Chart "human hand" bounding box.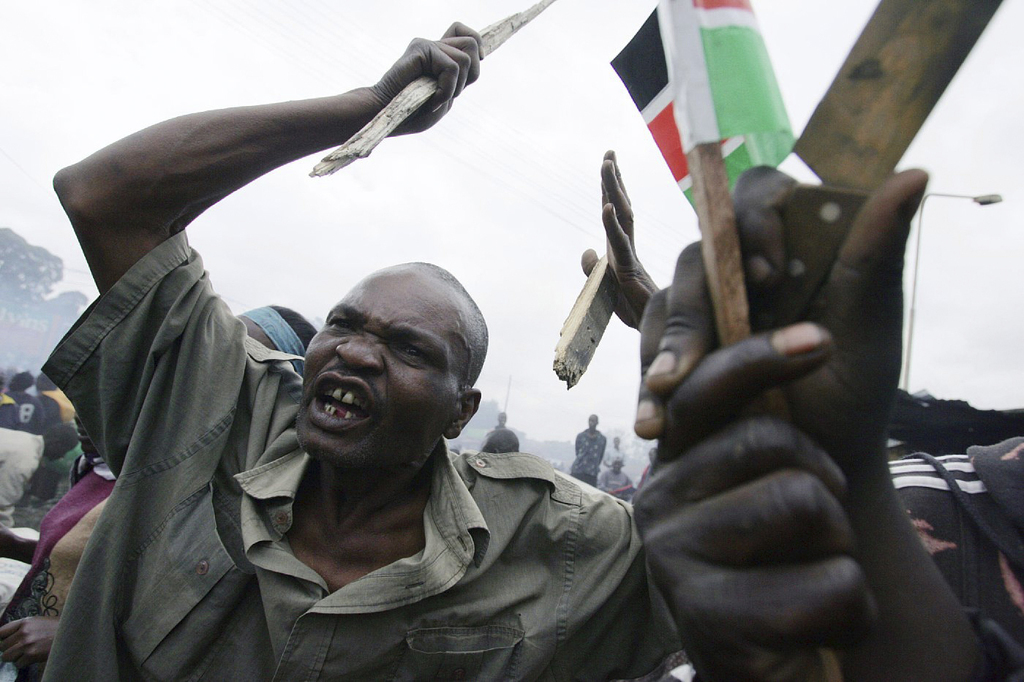
Charted: [577,148,661,330].
